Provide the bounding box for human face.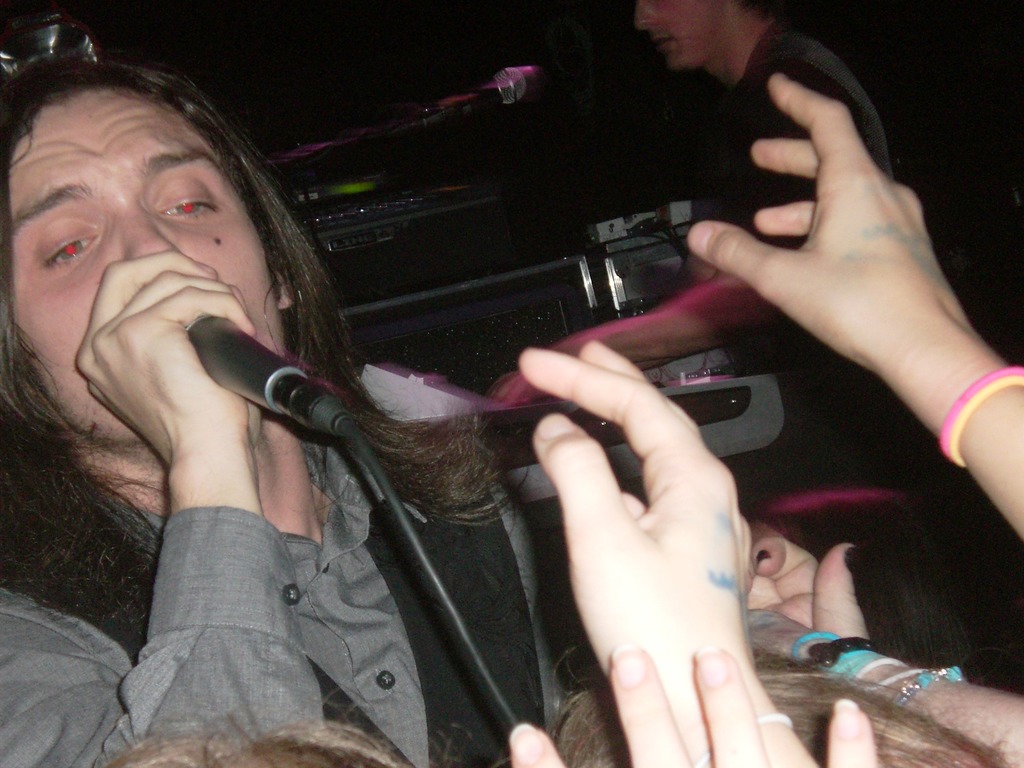
[12,90,278,447].
